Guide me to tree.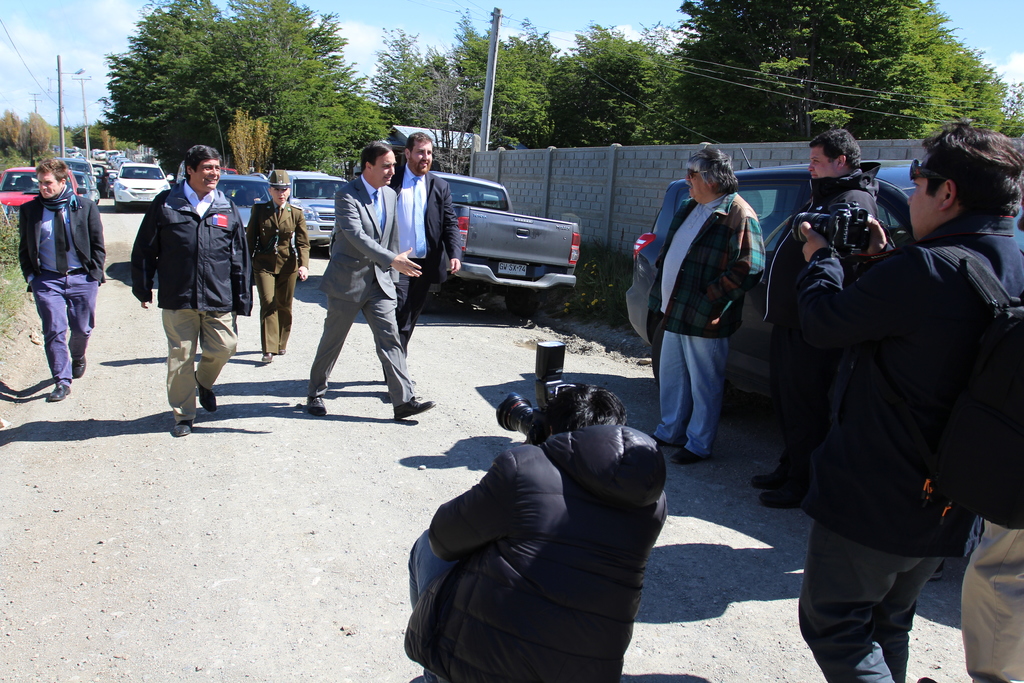
Guidance: left=540, top=12, right=682, bottom=152.
